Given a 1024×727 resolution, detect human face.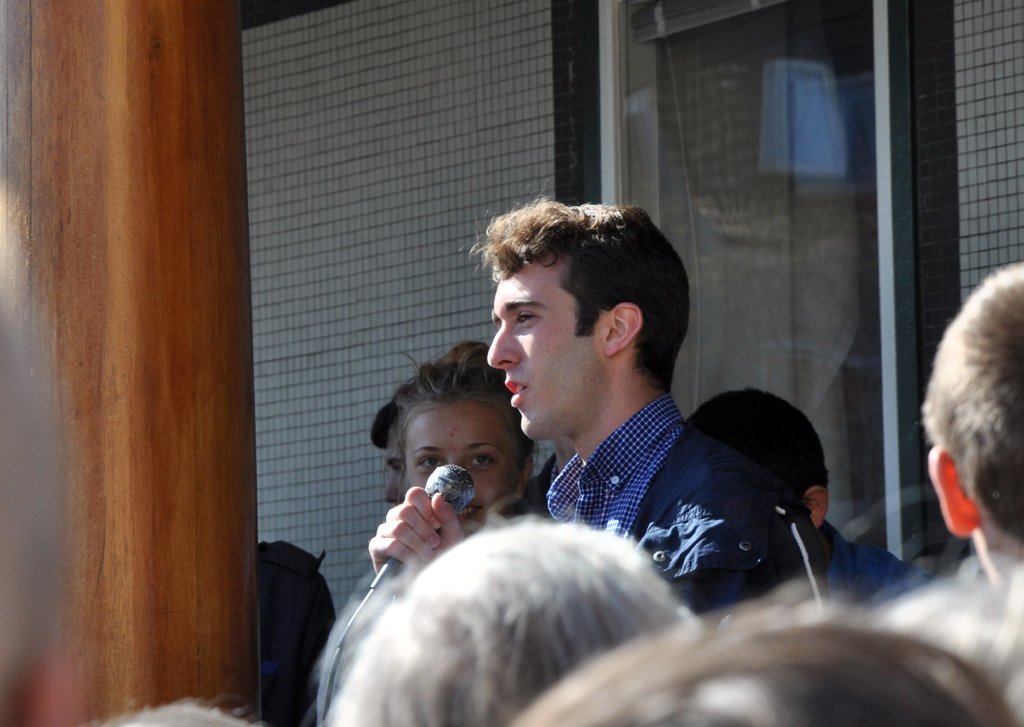
left=386, top=425, right=408, bottom=504.
